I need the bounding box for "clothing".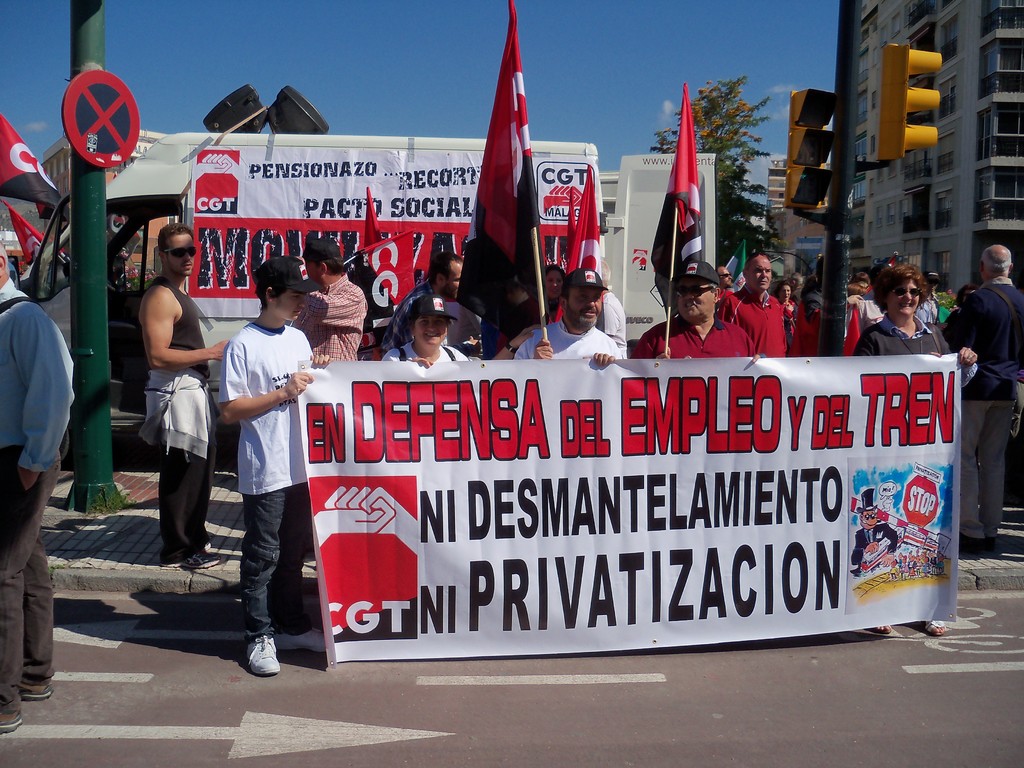
Here it is: 385 339 476 362.
